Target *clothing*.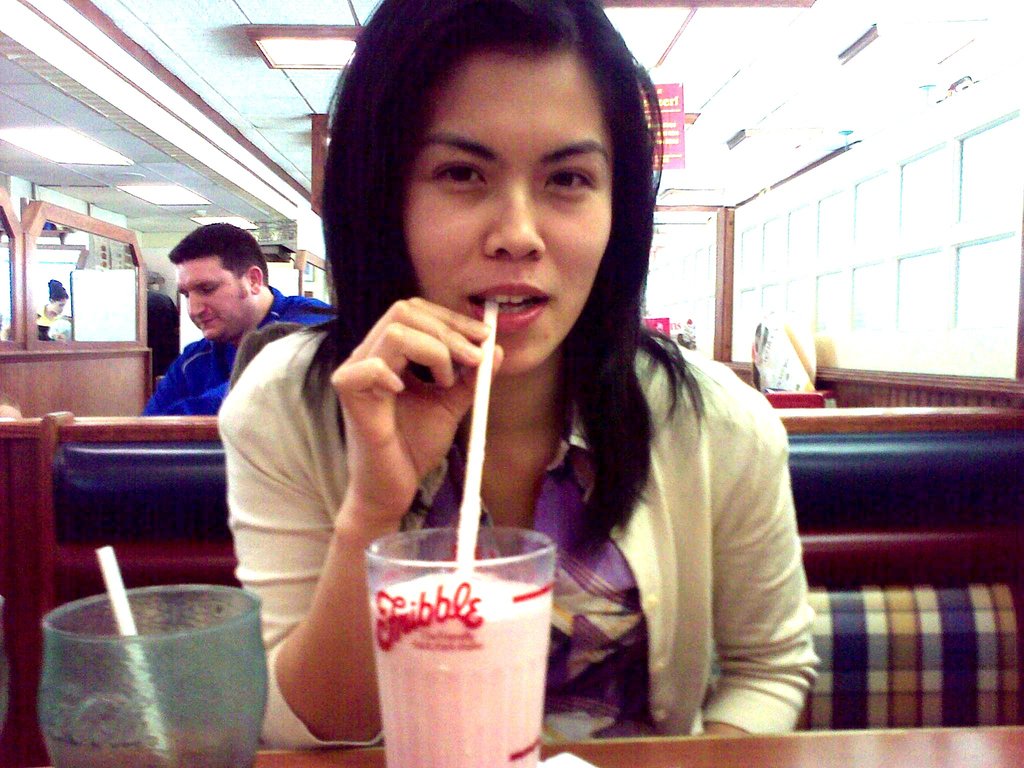
Target region: BBox(136, 286, 338, 422).
